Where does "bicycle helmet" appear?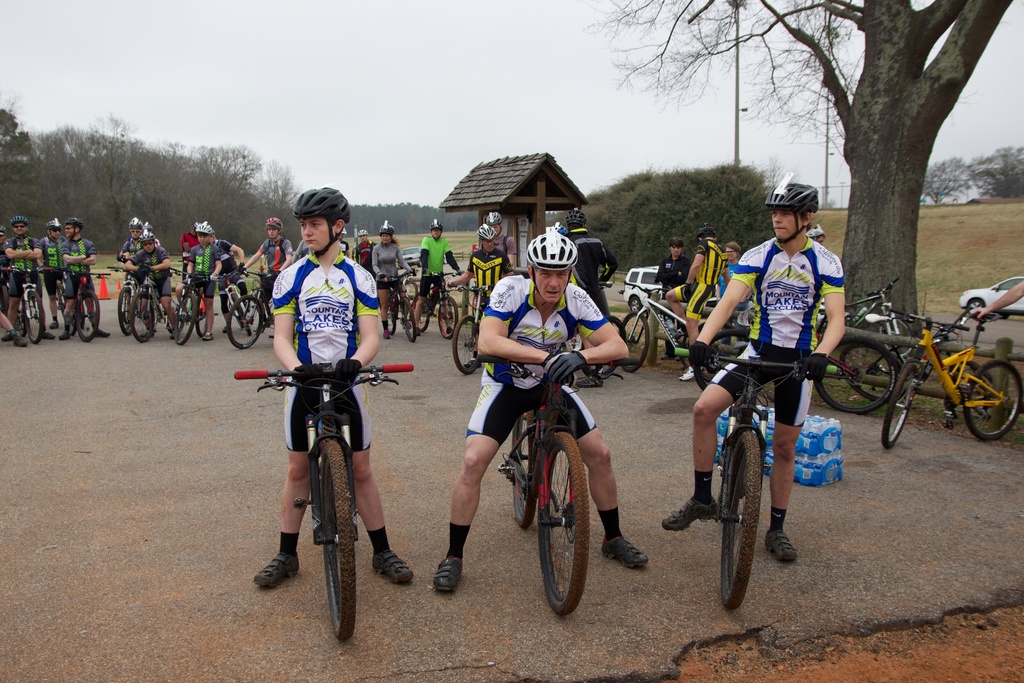
Appears at [696,220,716,240].
